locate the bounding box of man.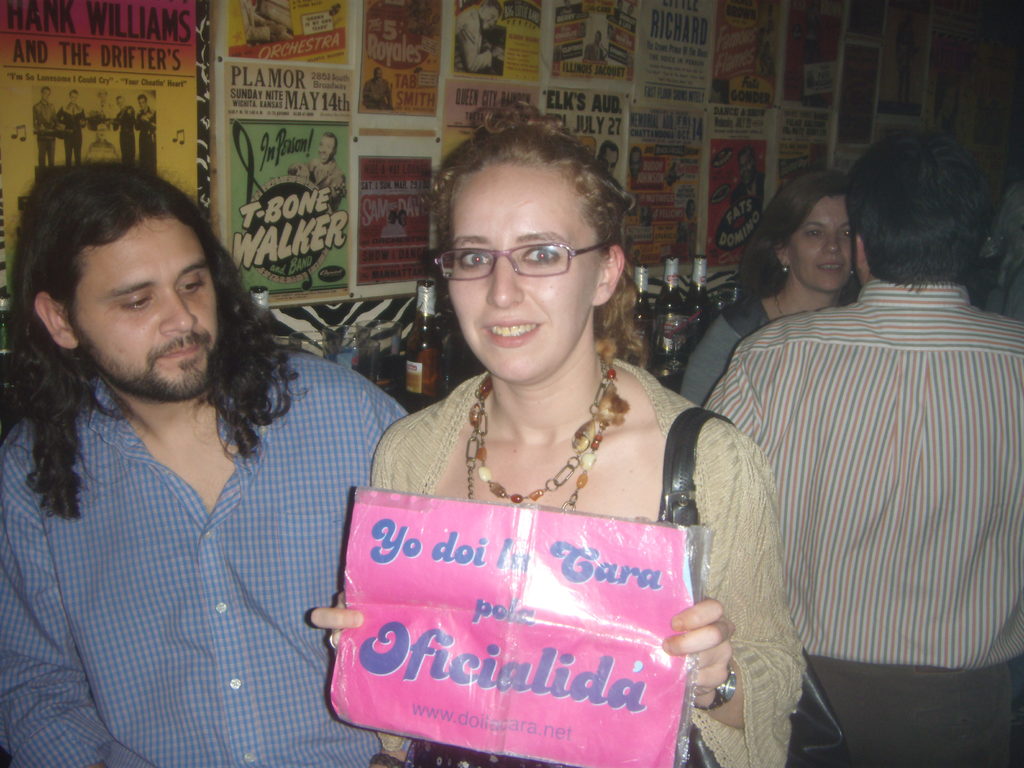
Bounding box: 55/90/87/169.
